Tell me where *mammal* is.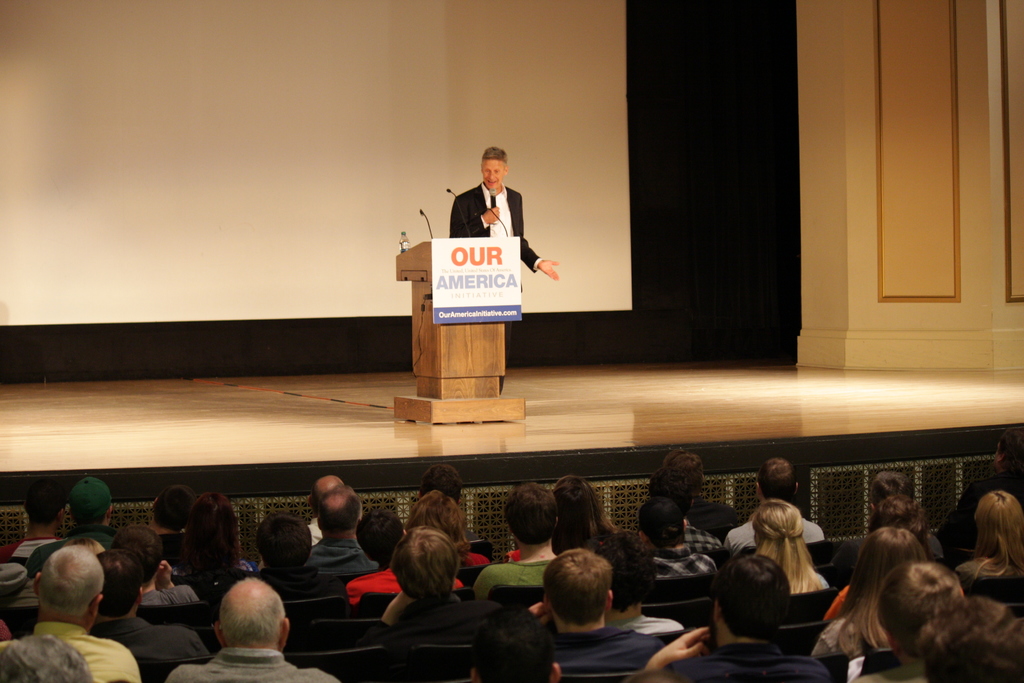
*mammal* is at box(406, 486, 492, 578).
